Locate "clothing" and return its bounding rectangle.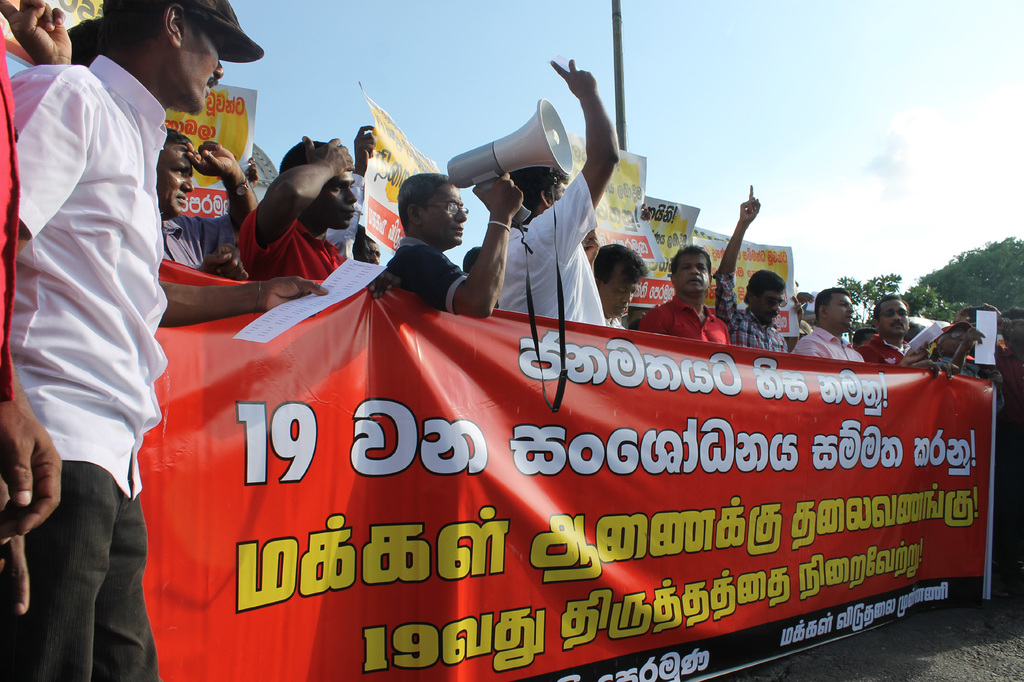
164 204 248 268.
